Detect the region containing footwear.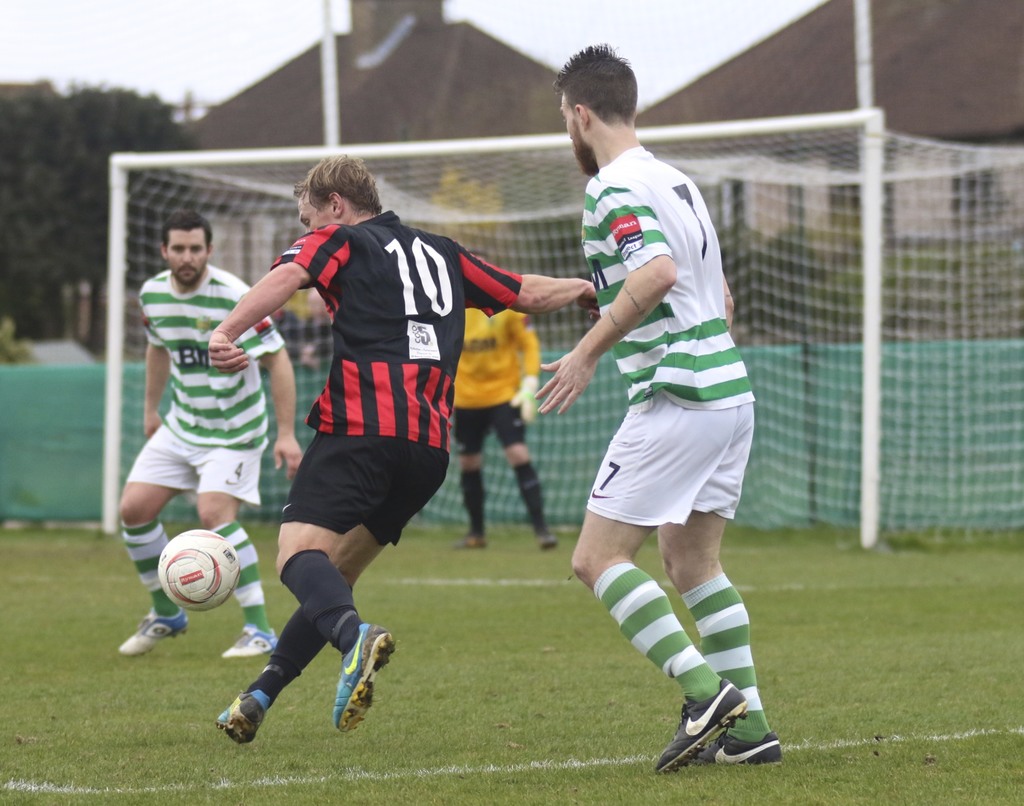
(118,609,195,654).
